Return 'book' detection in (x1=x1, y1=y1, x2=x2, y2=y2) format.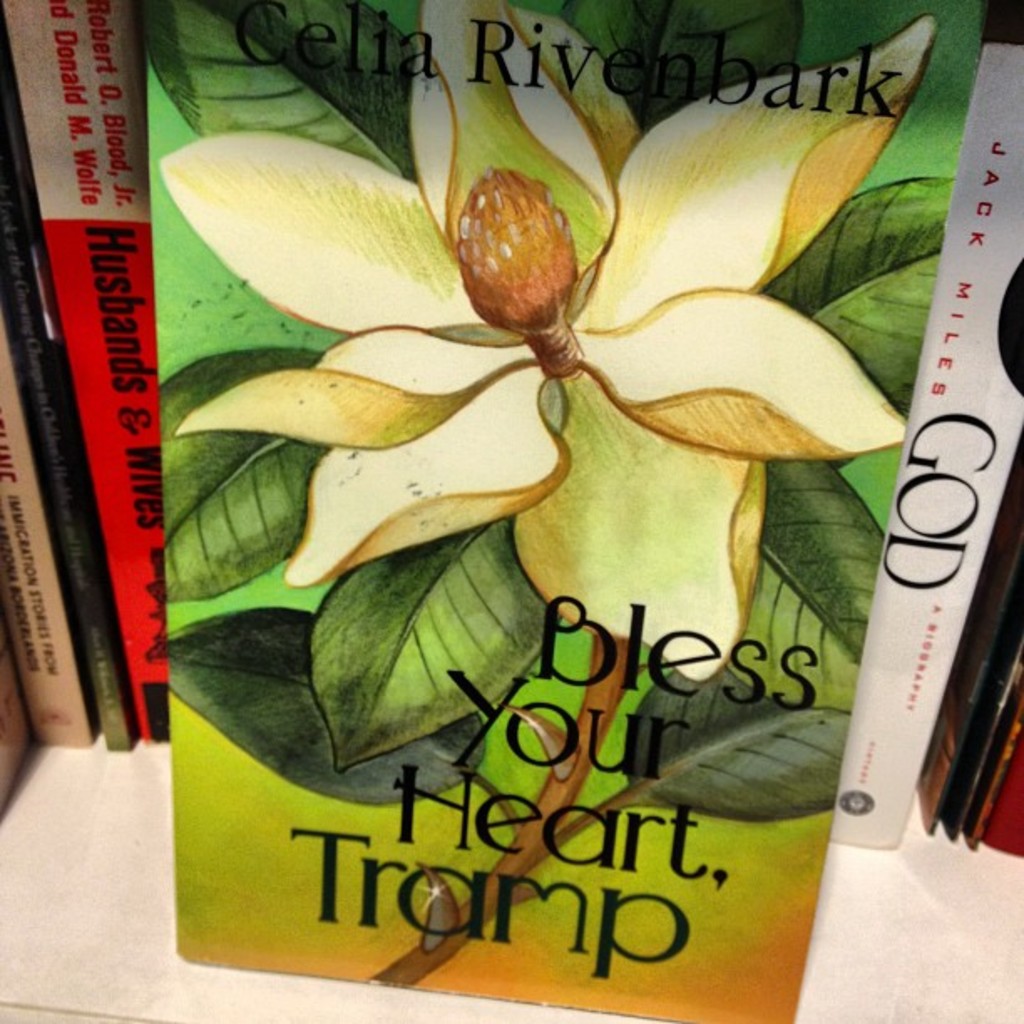
(x1=0, y1=328, x2=94, y2=753).
